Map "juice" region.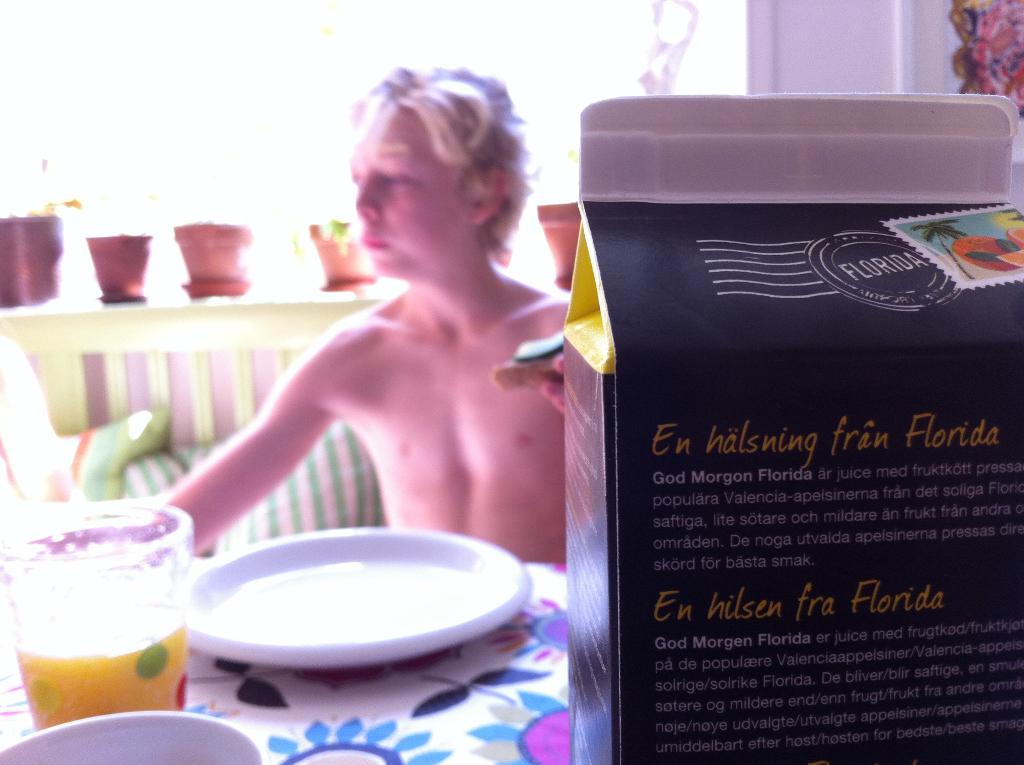
Mapped to [left=18, top=604, right=196, bottom=733].
